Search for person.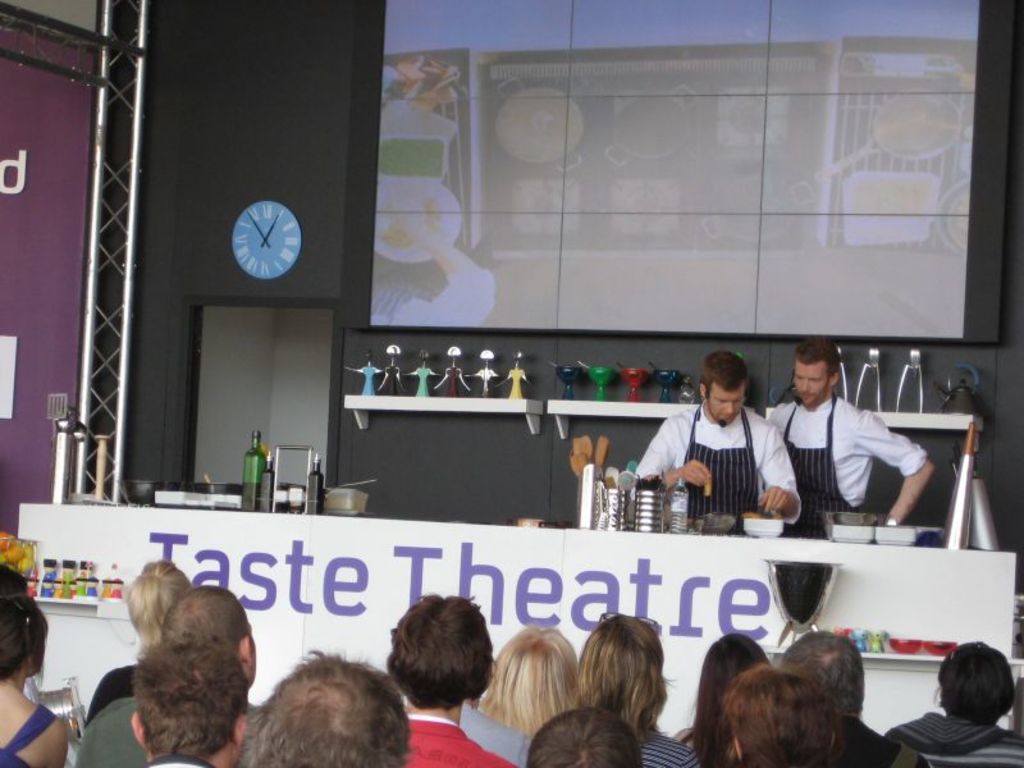
Found at (x1=125, y1=614, x2=253, y2=767).
